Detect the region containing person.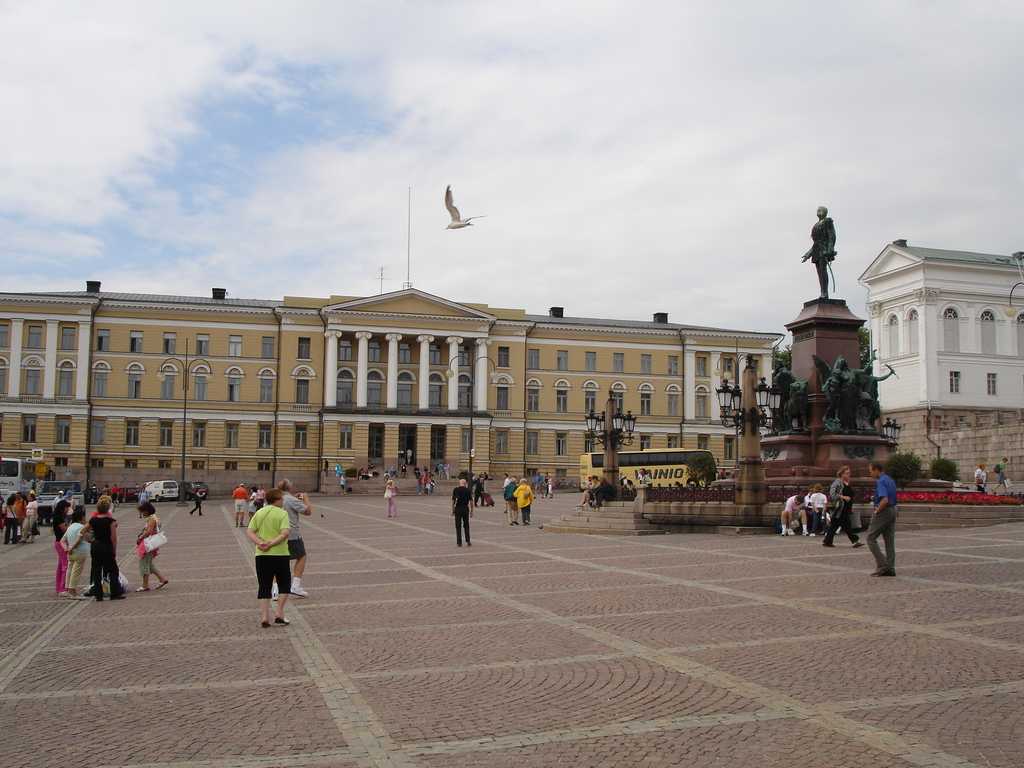
861, 459, 900, 575.
